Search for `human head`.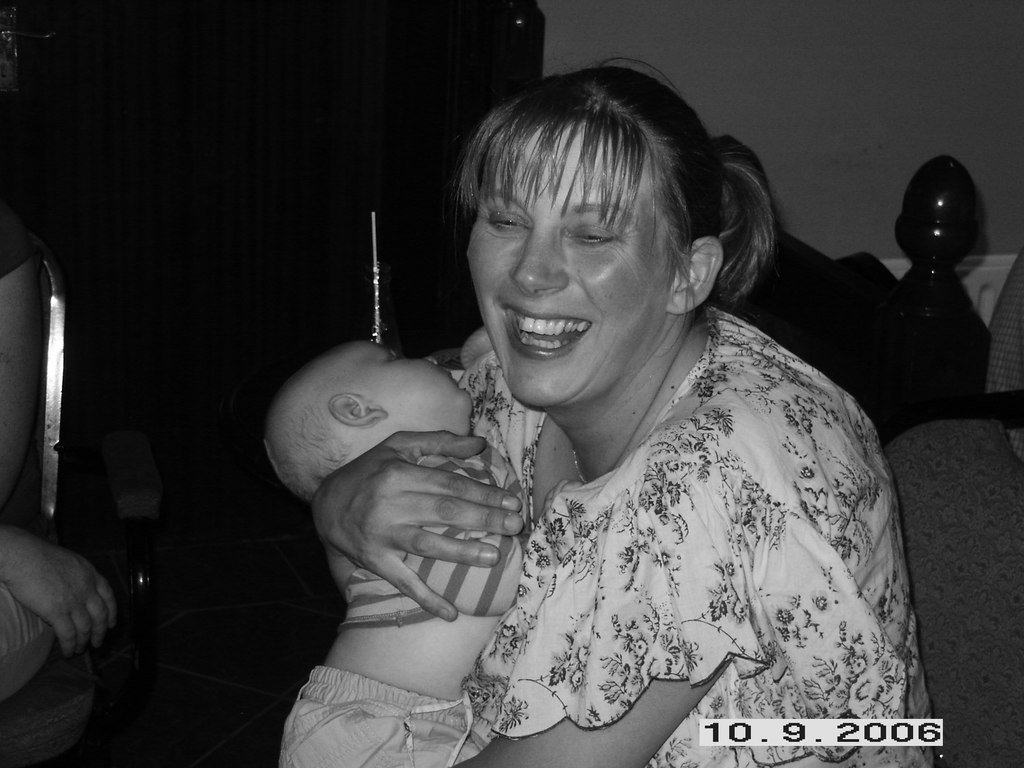
Found at region(259, 339, 476, 505).
